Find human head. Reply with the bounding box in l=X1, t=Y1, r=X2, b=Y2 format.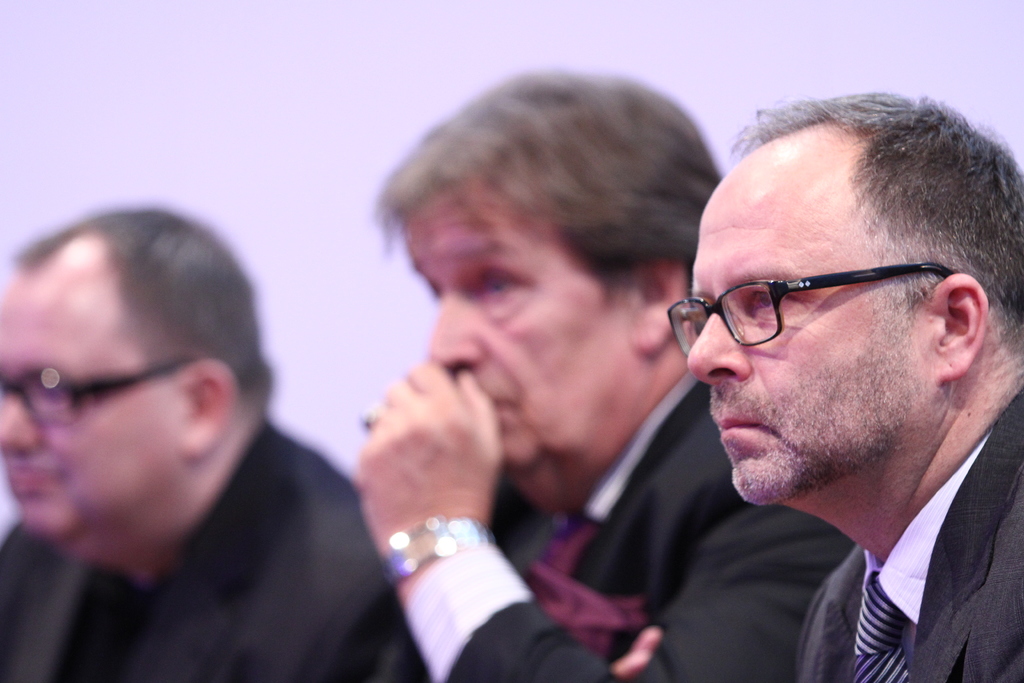
l=24, t=192, r=262, b=559.
